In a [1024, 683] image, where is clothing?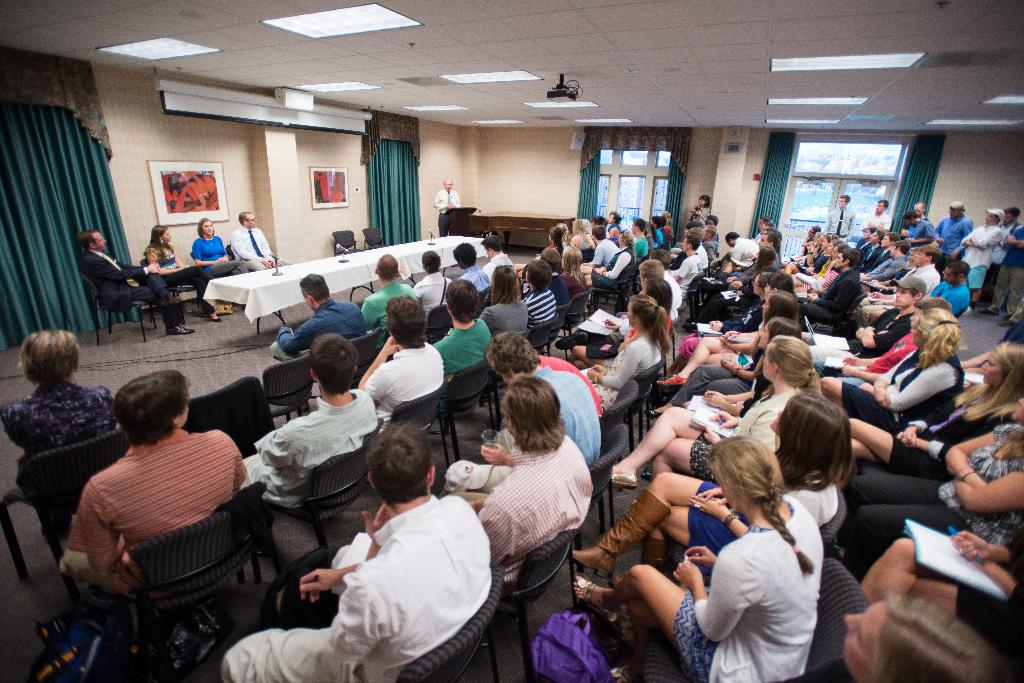
{"left": 68, "top": 440, "right": 247, "bottom": 599}.
